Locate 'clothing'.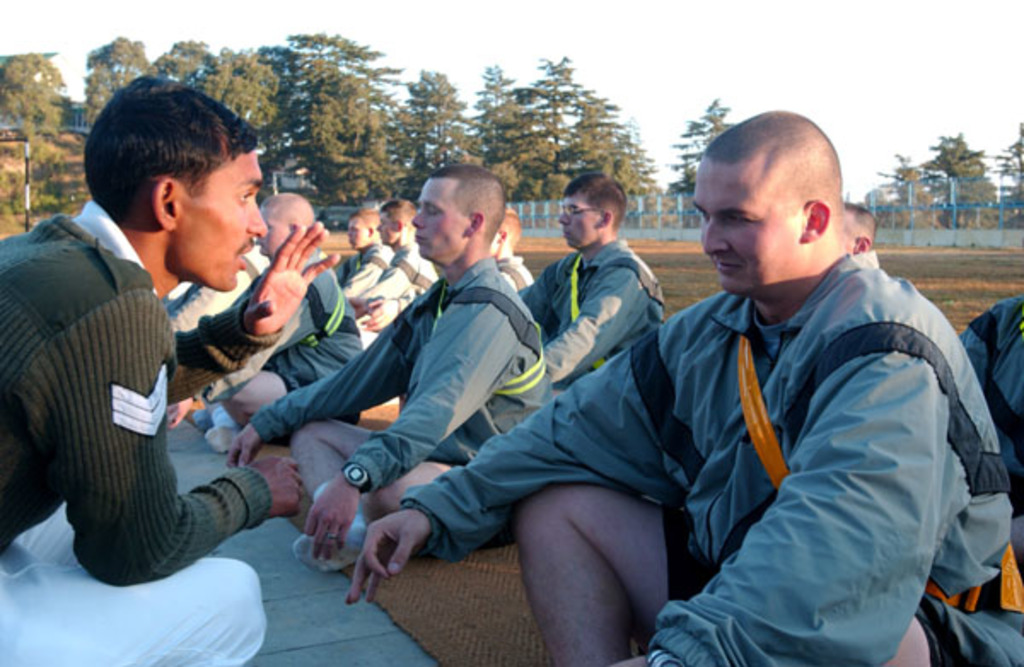
Bounding box: [2,167,239,599].
